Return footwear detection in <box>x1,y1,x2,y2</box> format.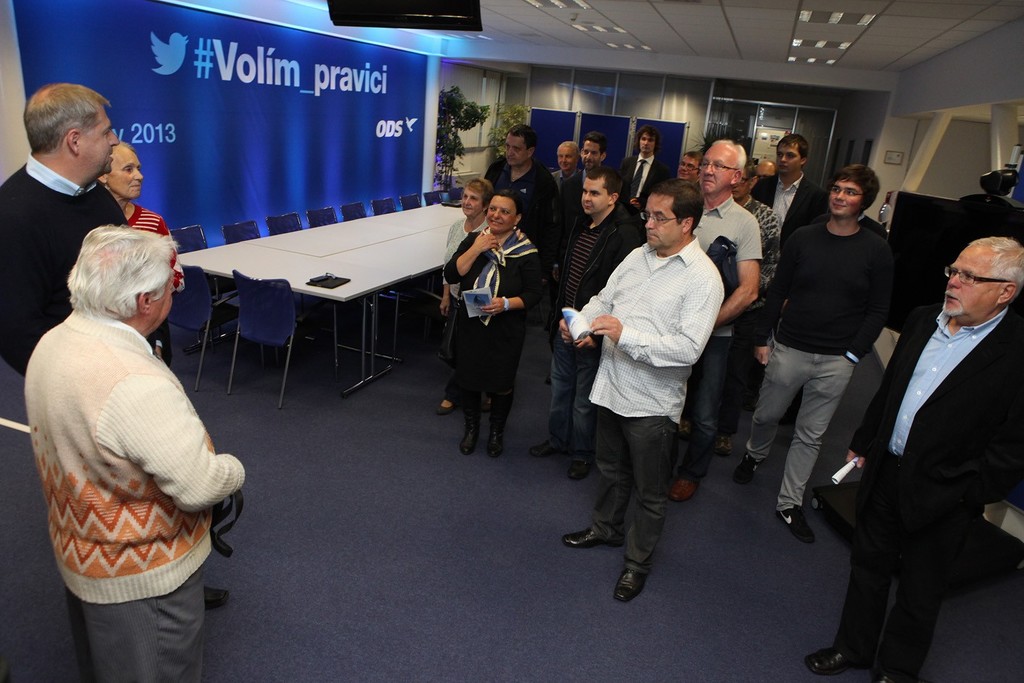
<box>433,392,465,418</box>.
